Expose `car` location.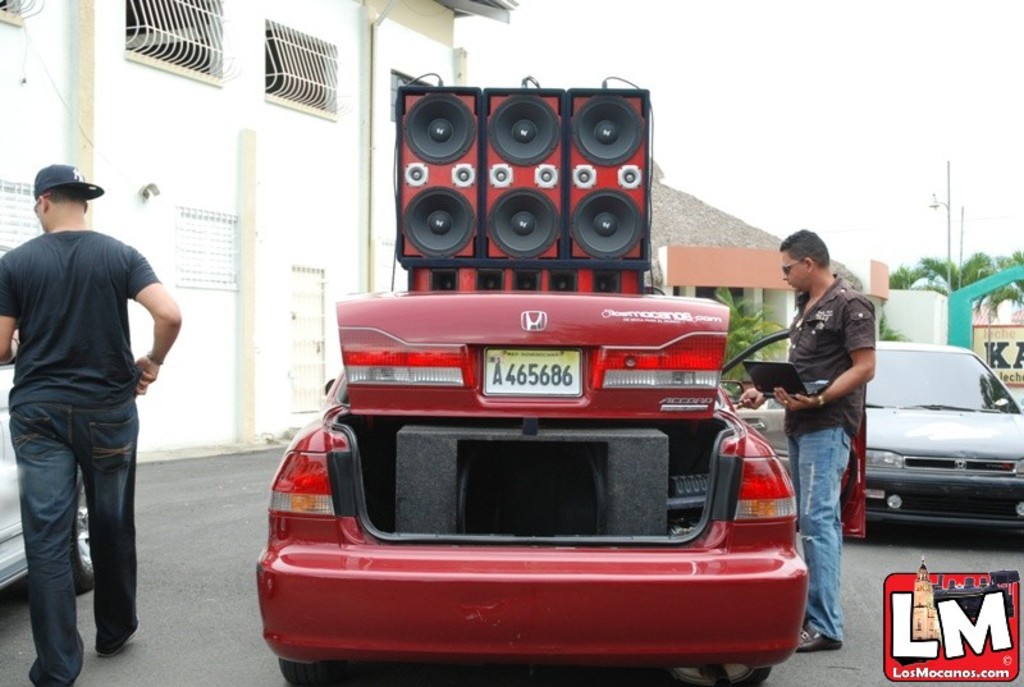
Exposed at (854, 345, 1023, 545).
